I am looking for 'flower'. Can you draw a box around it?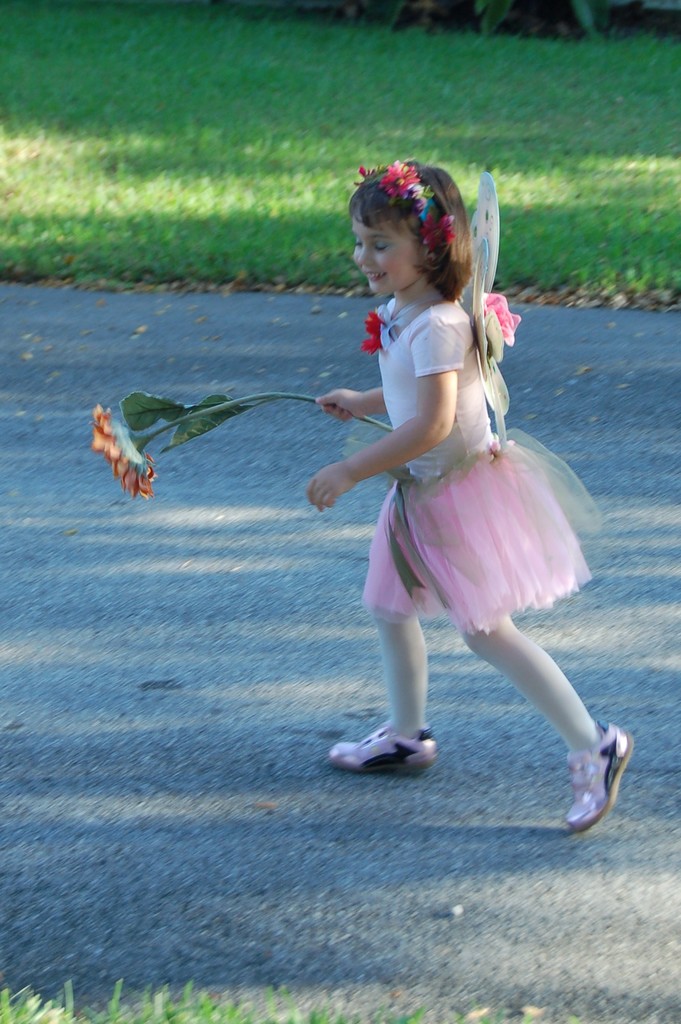
Sure, the bounding box is BBox(363, 312, 384, 352).
